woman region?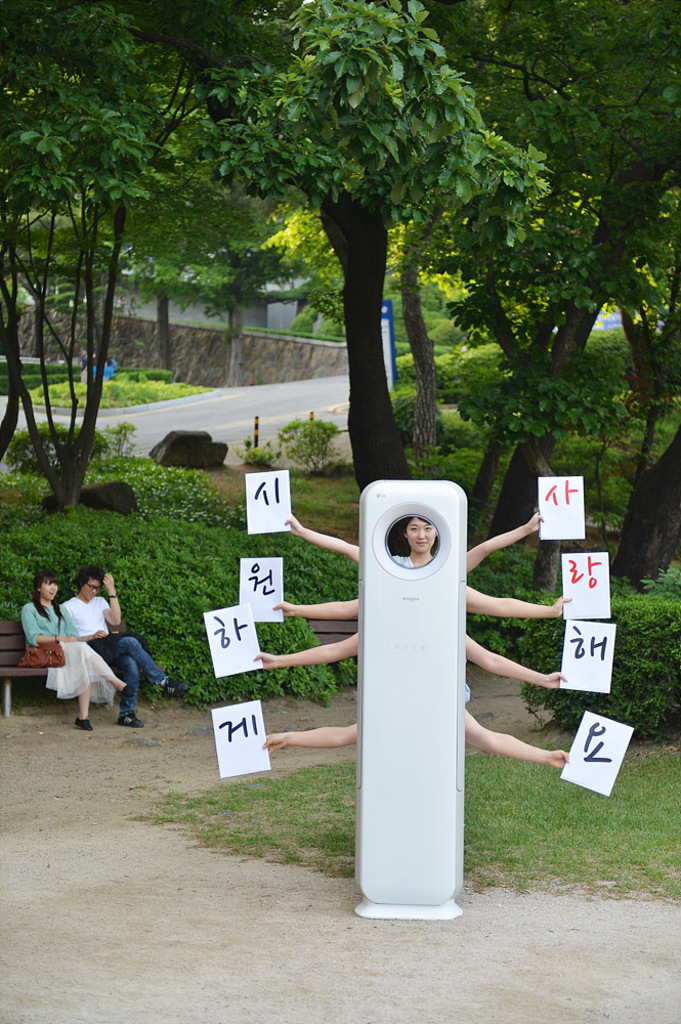
rect(391, 520, 440, 559)
